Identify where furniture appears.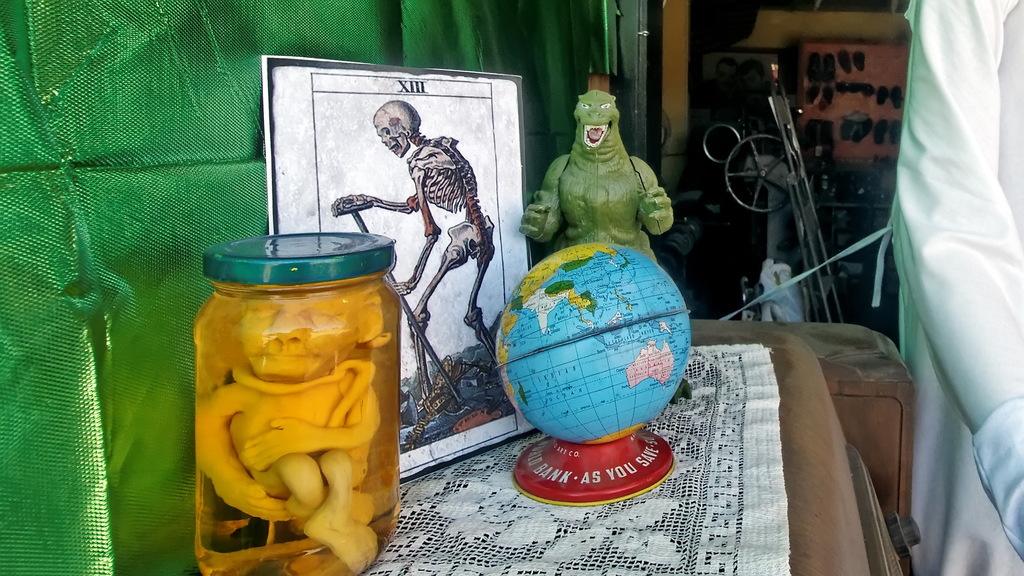
Appears at 363, 318, 916, 575.
